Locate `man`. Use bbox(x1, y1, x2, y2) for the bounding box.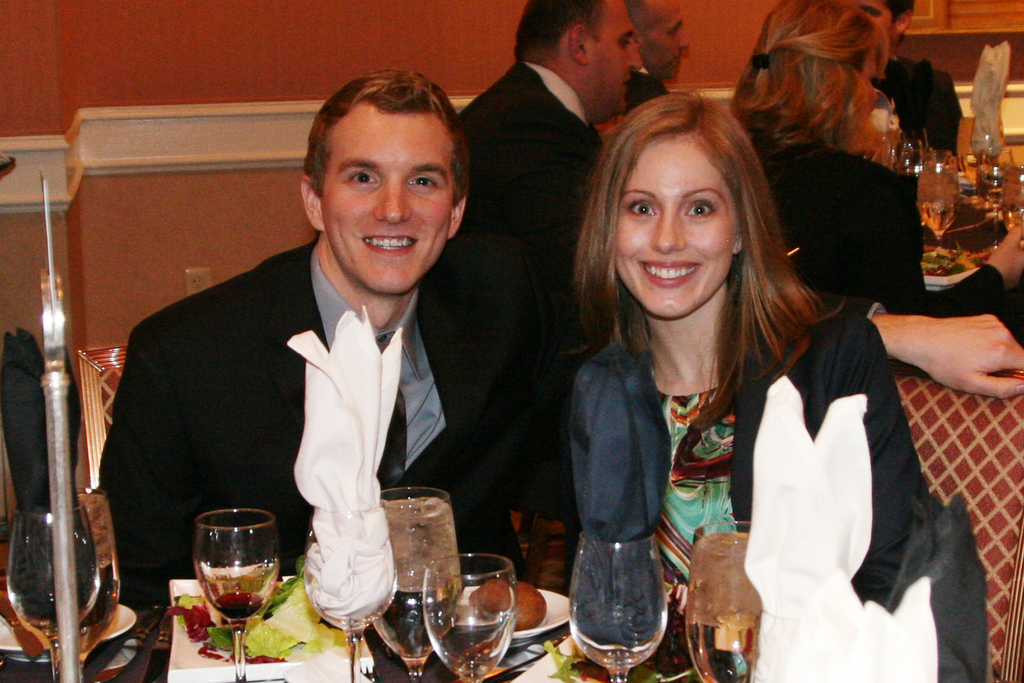
bbox(860, 0, 968, 158).
